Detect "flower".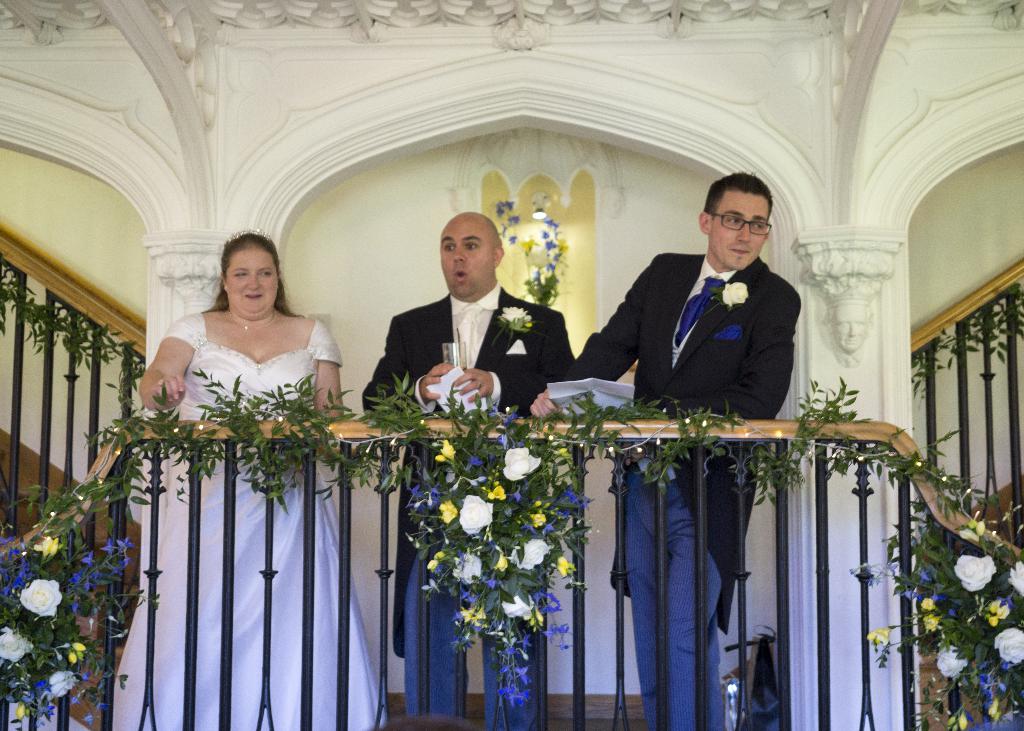
Detected at [502,446,539,483].
